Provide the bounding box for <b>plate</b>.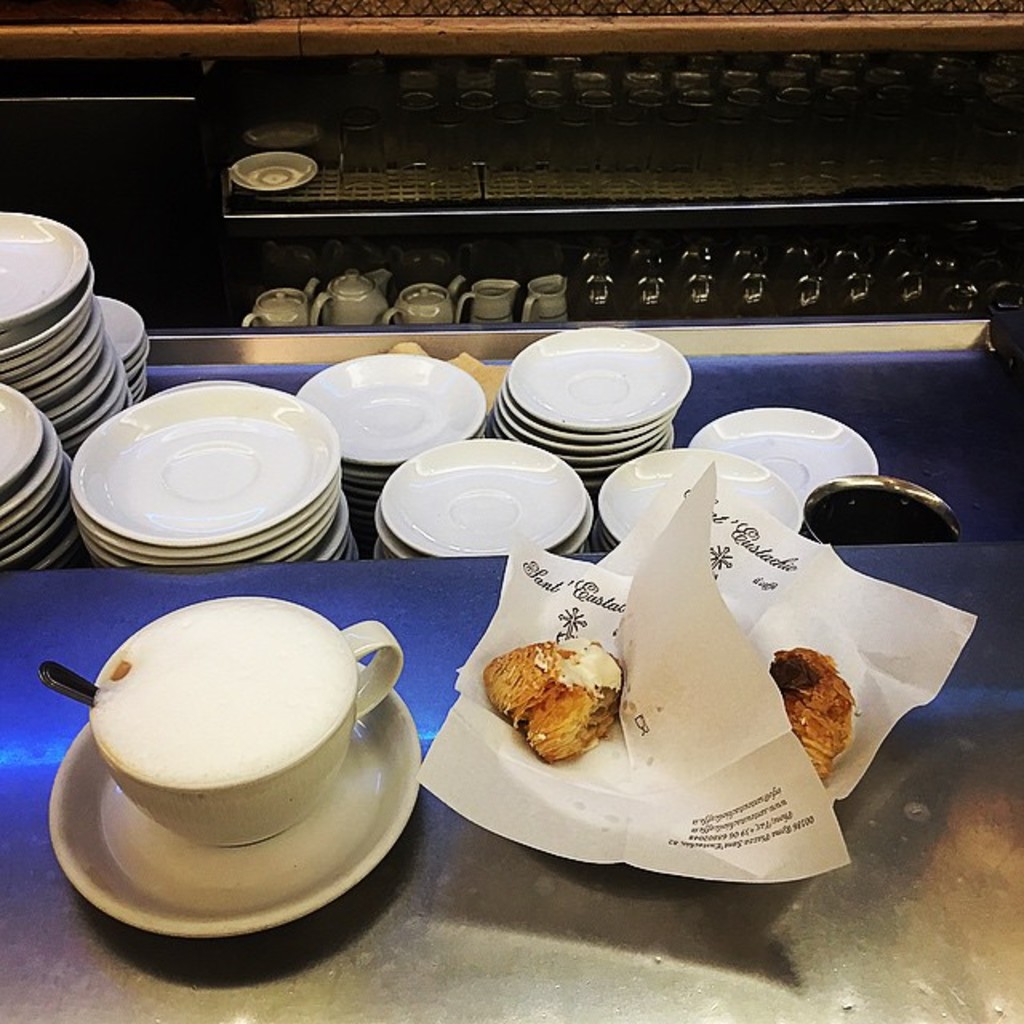
38:646:414:946.
